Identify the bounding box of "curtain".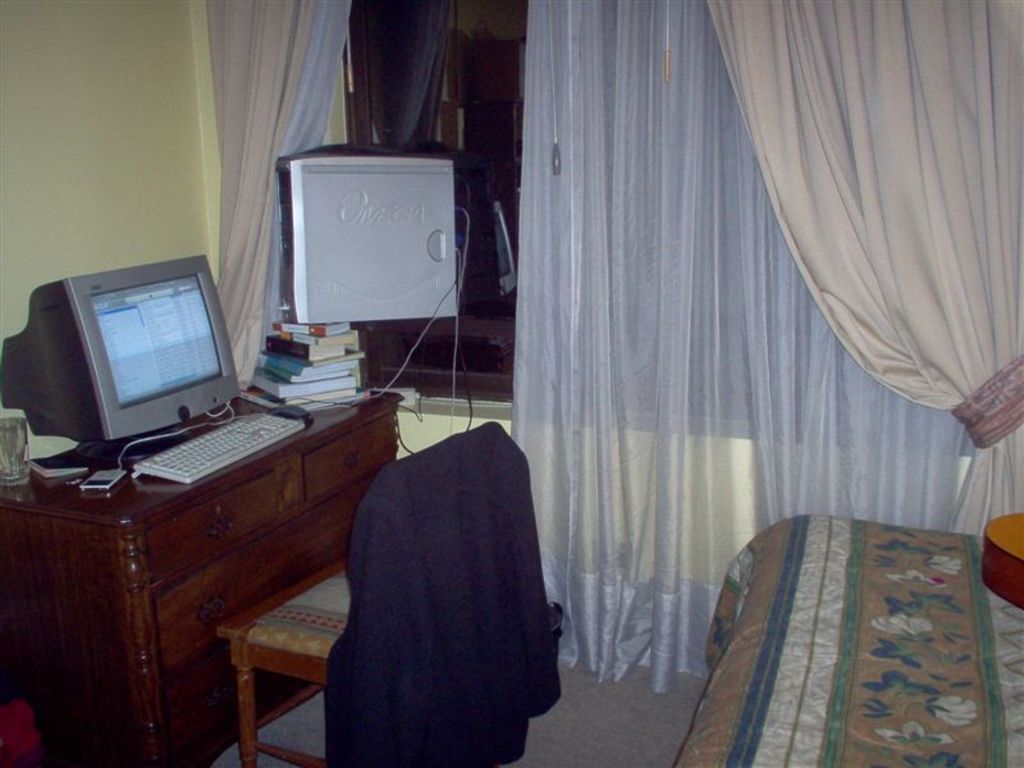
[left=493, top=15, right=942, bottom=767].
